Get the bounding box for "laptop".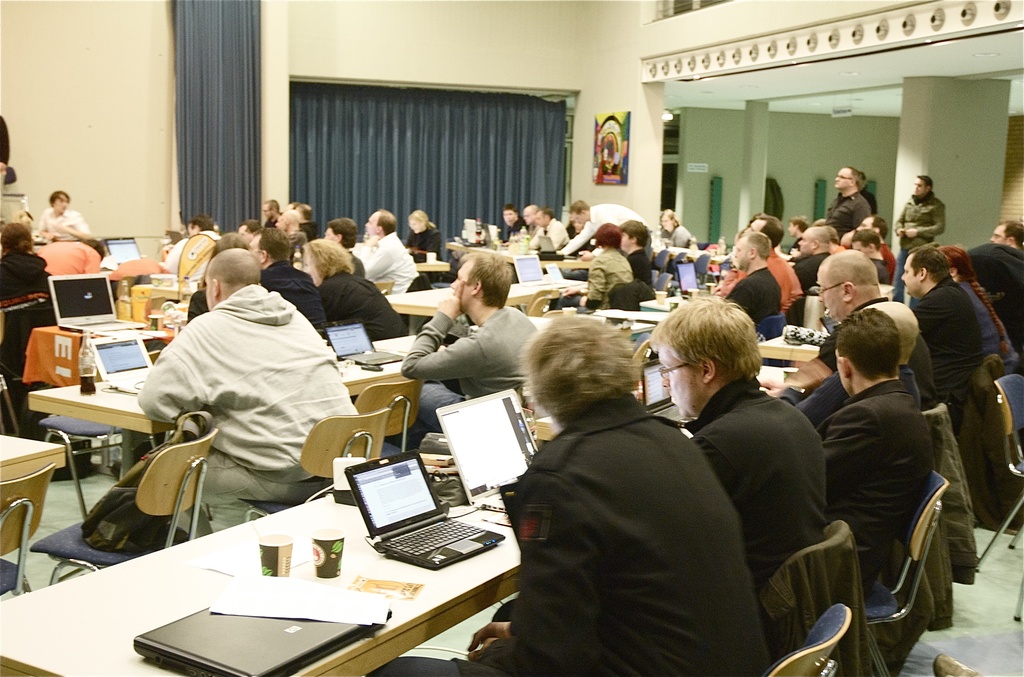
pyautogui.locateOnScreen(510, 255, 570, 294).
